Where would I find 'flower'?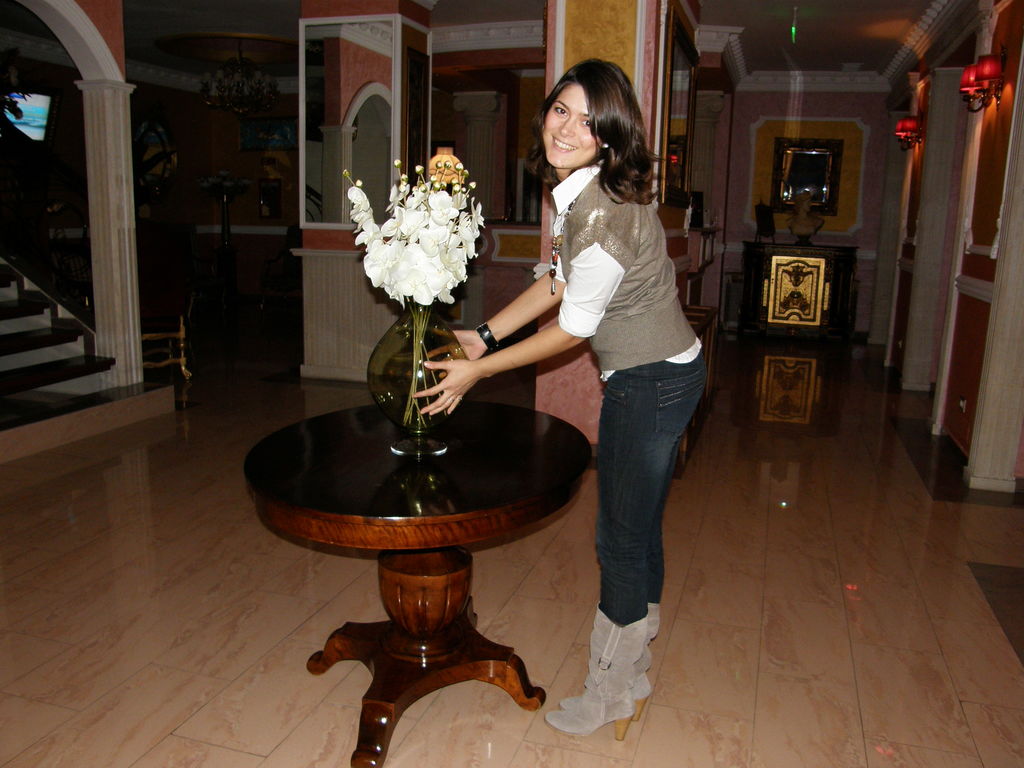
At pyautogui.locateOnScreen(423, 223, 447, 243).
